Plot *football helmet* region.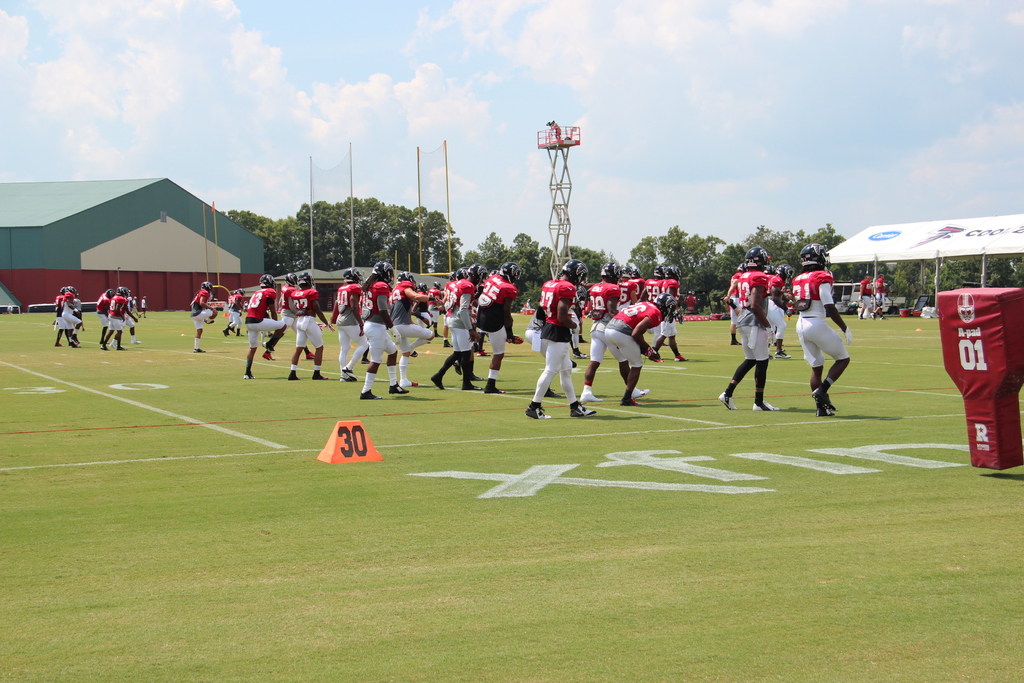
Plotted at crop(200, 279, 214, 298).
